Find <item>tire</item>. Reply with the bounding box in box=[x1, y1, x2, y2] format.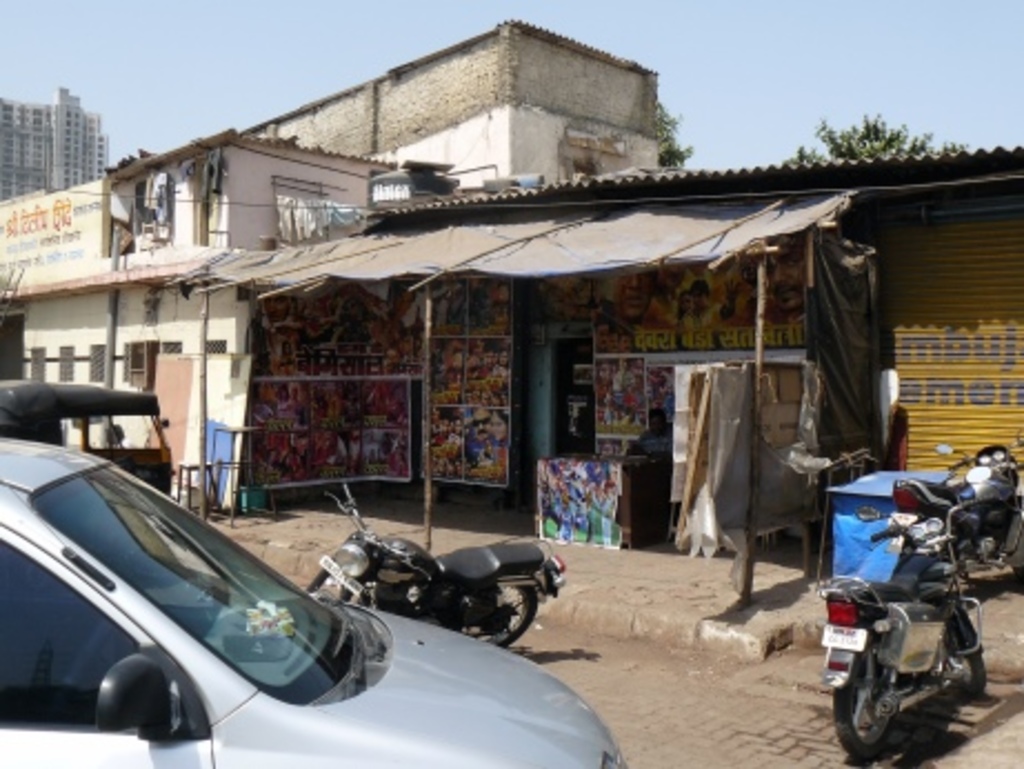
box=[833, 649, 900, 753].
